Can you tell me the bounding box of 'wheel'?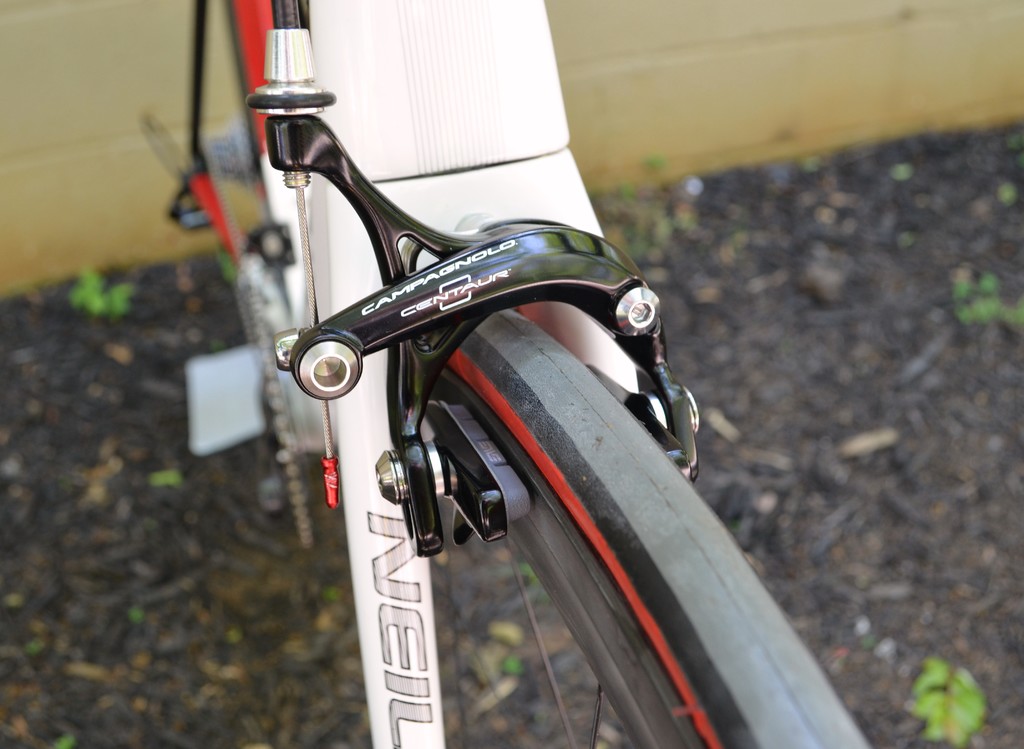
{"left": 435, "top": 306, "right": 872, "bottom": 748}.
